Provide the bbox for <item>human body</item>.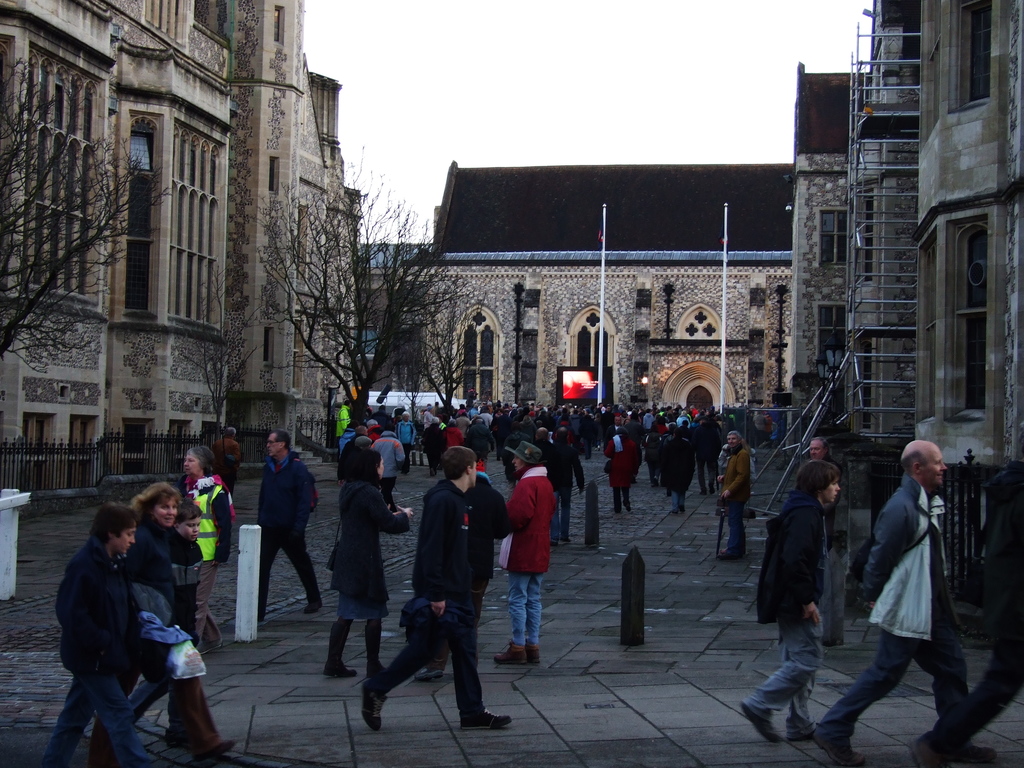
x1=335 y1=421 x2=355 y2=447.
